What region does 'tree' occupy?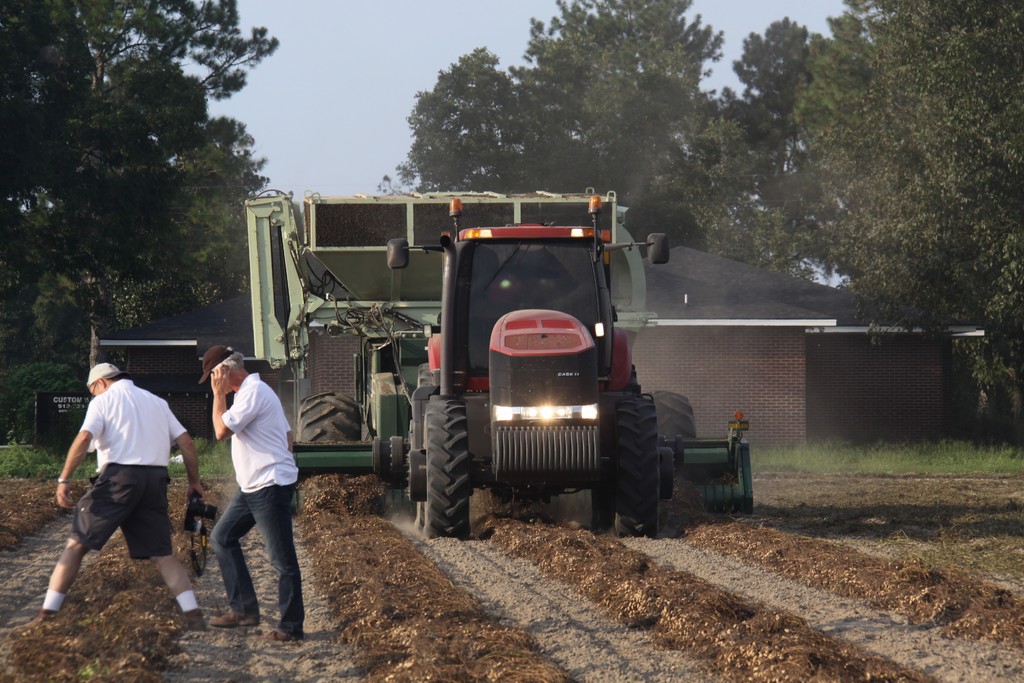
bbox=(15, 29, 273, 366).
